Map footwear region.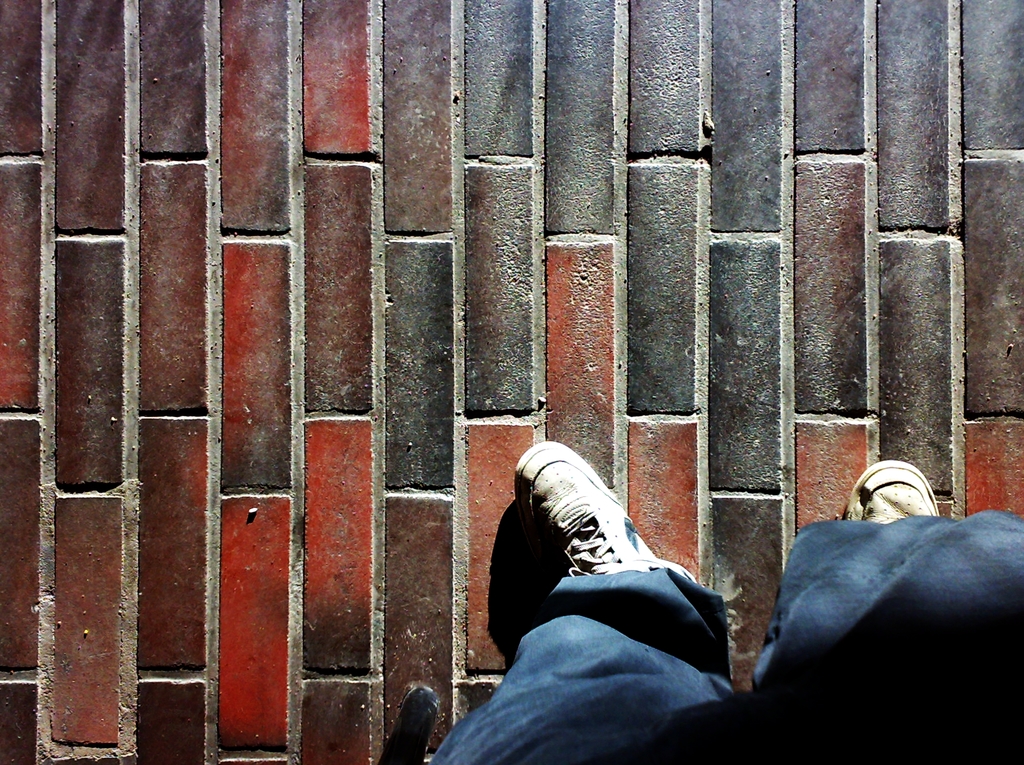
Mapped to Rect(553, 485, 731, 682).
